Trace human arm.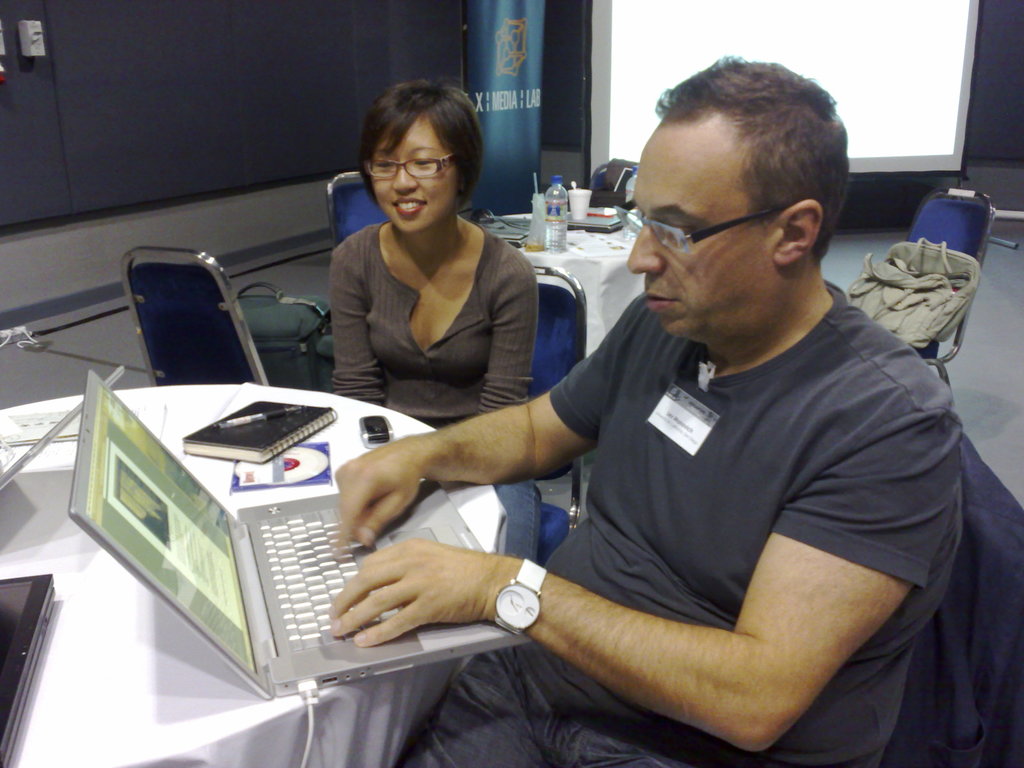
Traced to [390, 477, 952, 739].
